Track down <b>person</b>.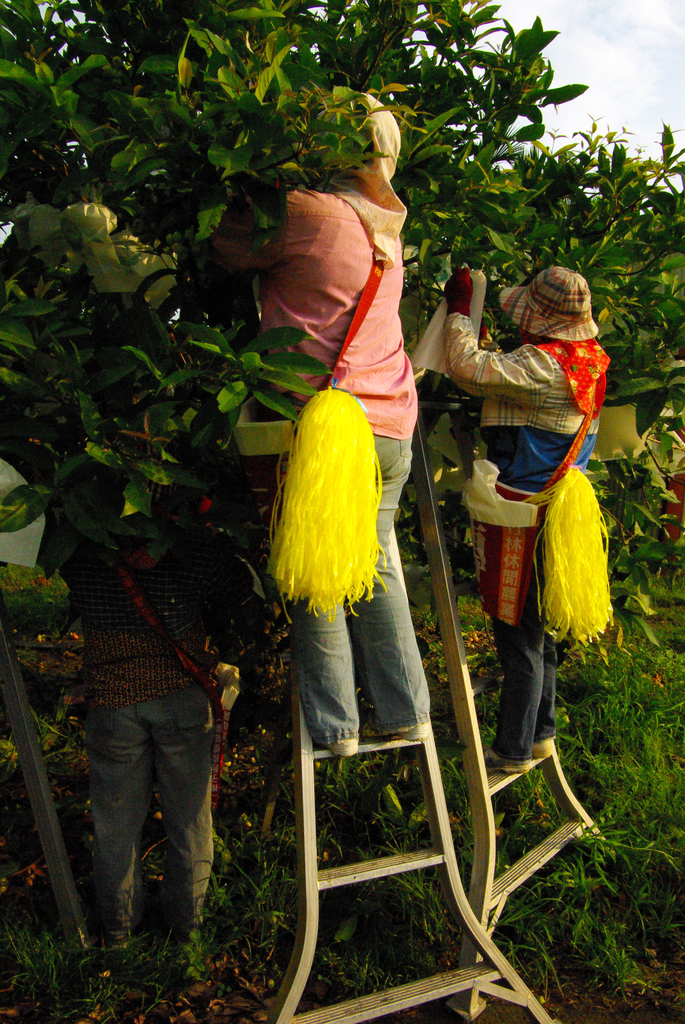
Tracked to 53, 414, 253, 960.
